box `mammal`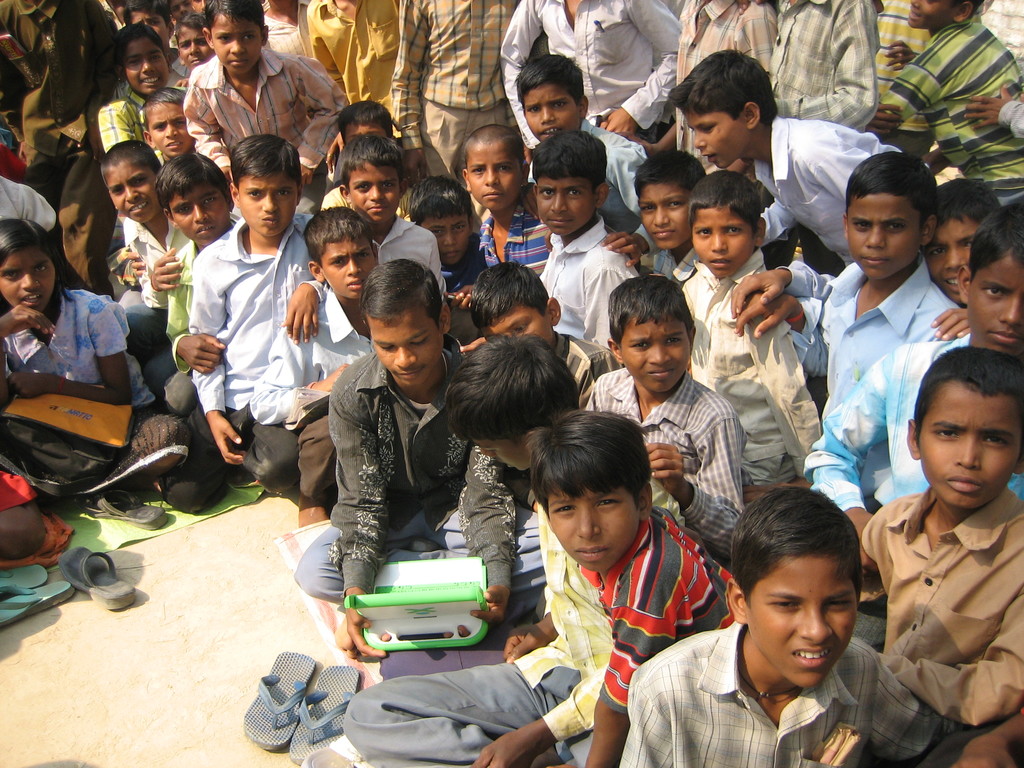
Rect(464, 124, 551, 278)
